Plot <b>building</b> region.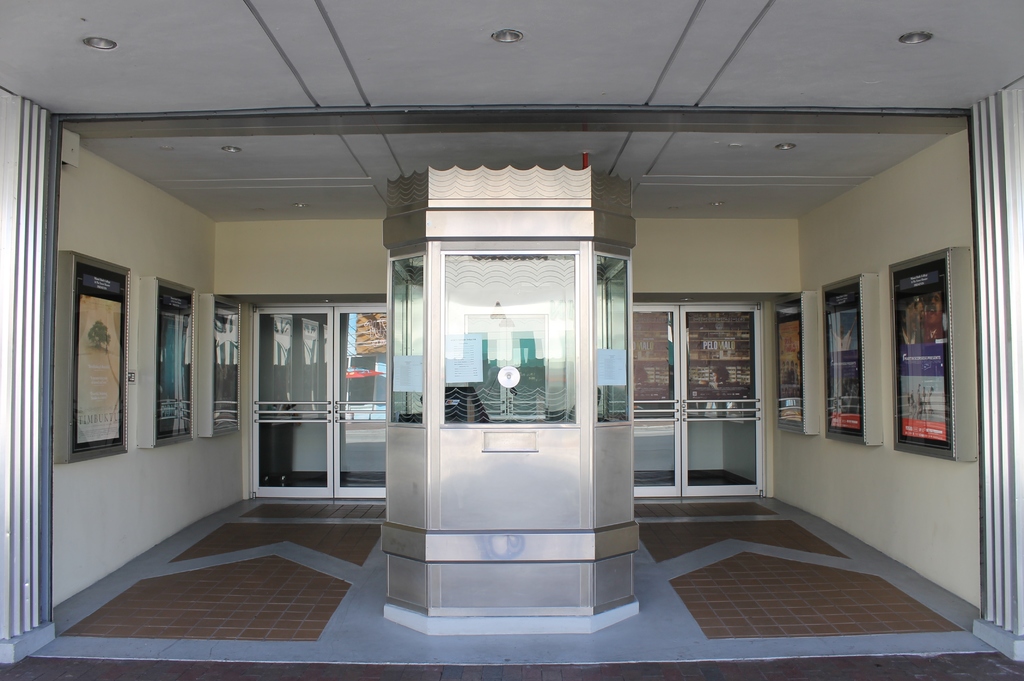
Plotted at [0, 0, 1023, 680].
